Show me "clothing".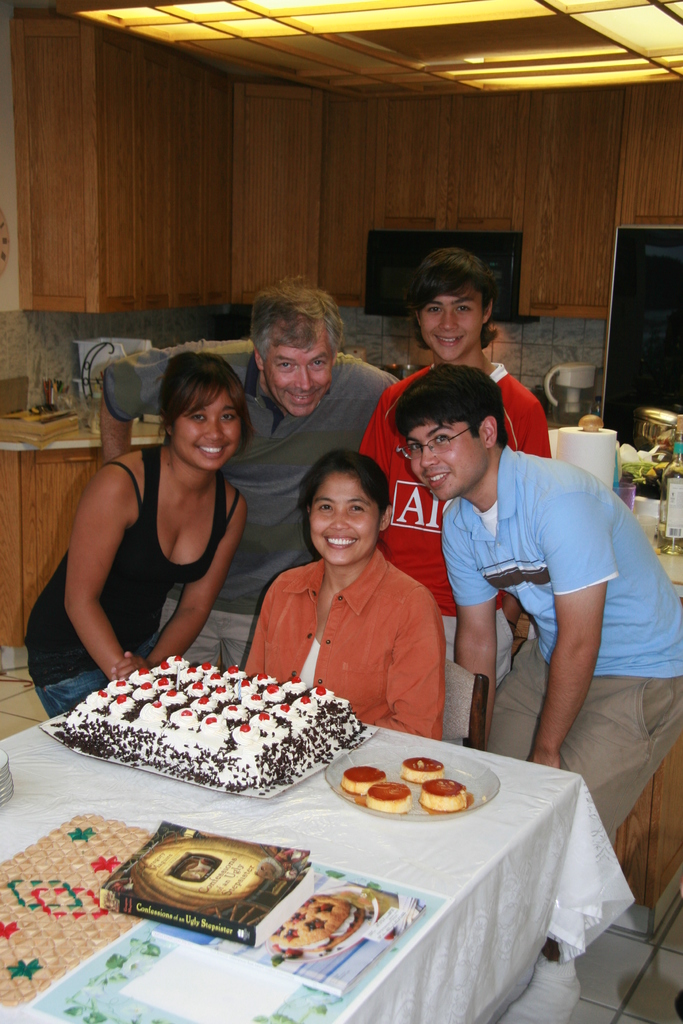
"clothing" is here: bbox=[110, 333, 404, 669].
